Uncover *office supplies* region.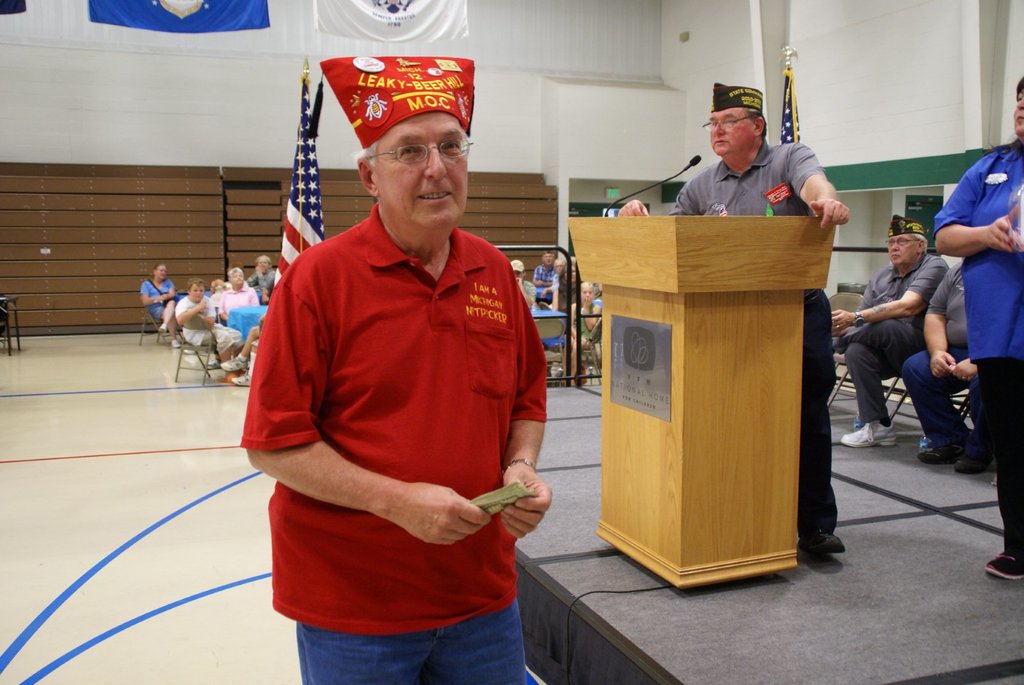
Uncovered: (left=560, top=216, right=836, bottom=589).
